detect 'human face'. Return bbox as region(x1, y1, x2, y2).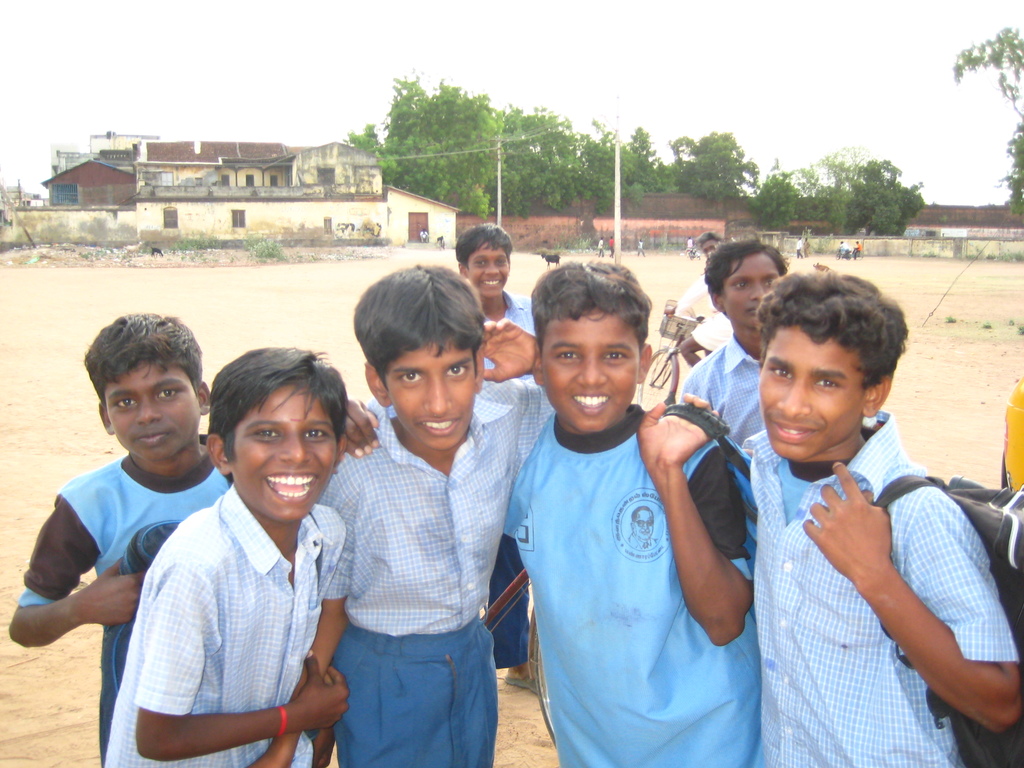
region(760, 326, 862, 466).
